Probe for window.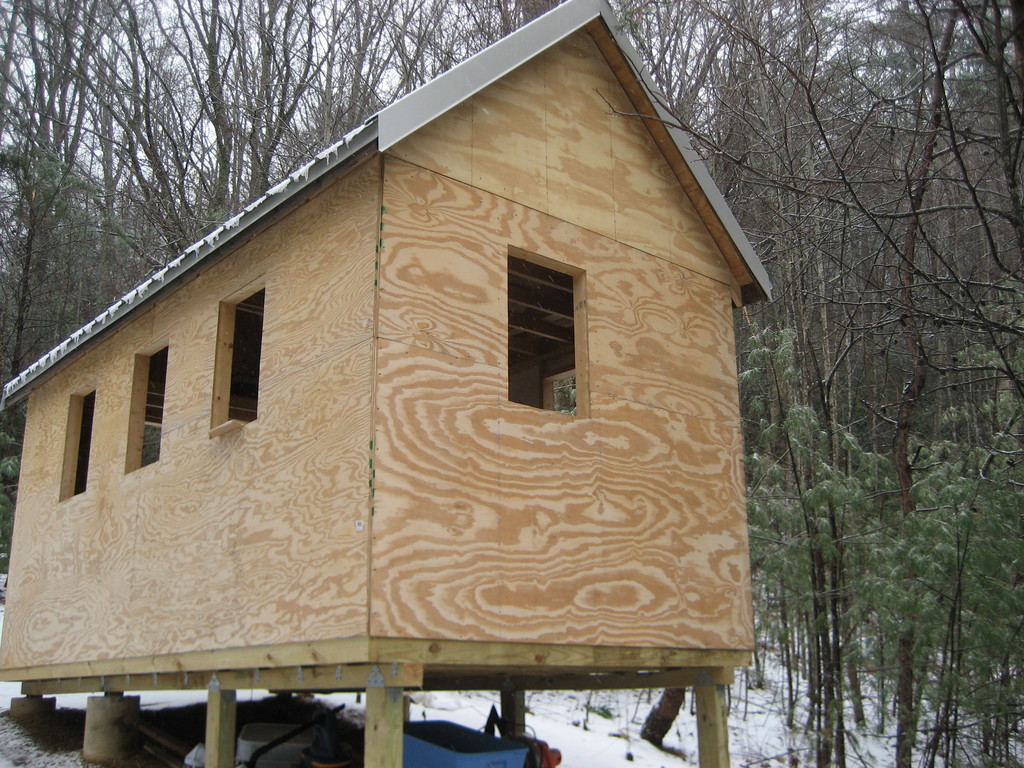
Probe result: [125,340,168,471].
